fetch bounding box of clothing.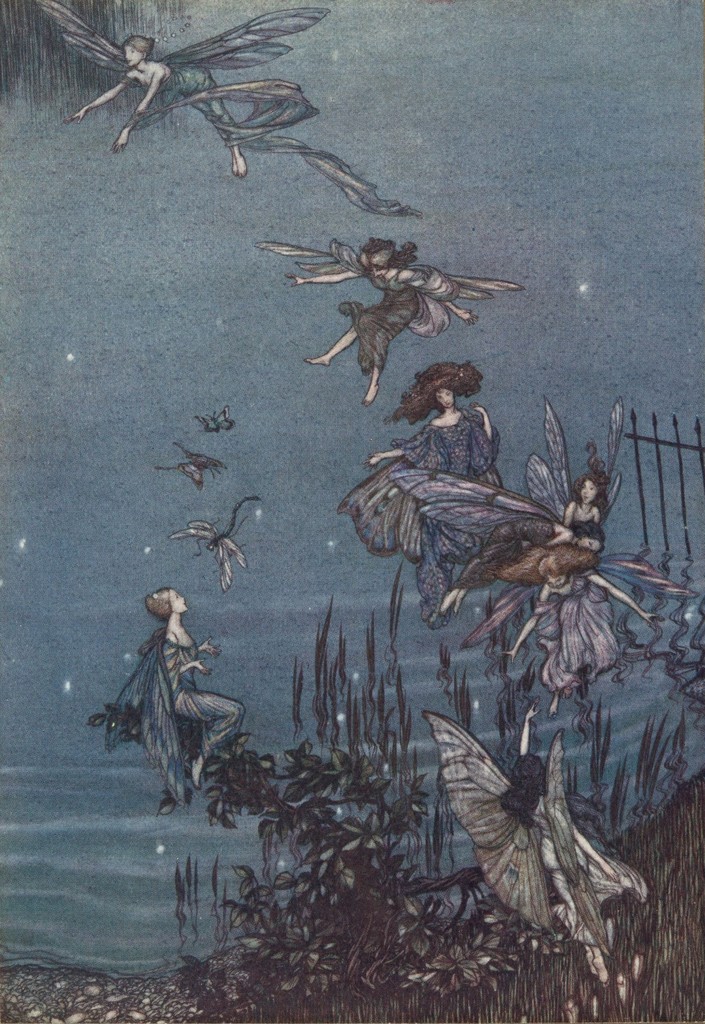
Bbox: {"left": 134, "top": 64, "right": 225, "bottom": 125}.
